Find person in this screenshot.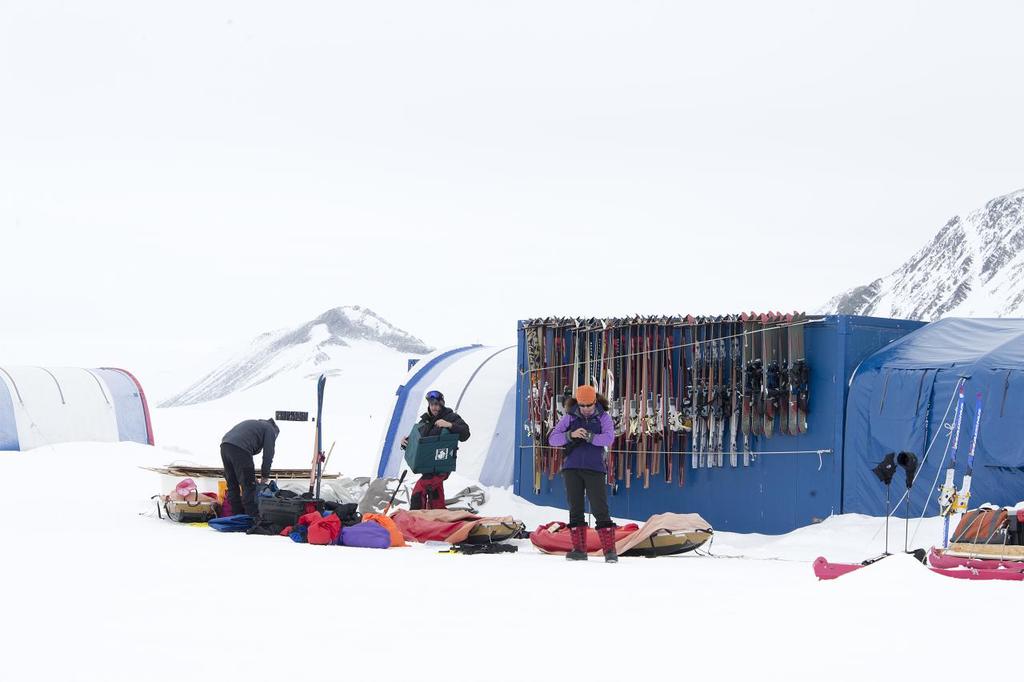
The bounding box for person is <region>210, 419, 290, 536</region>.
